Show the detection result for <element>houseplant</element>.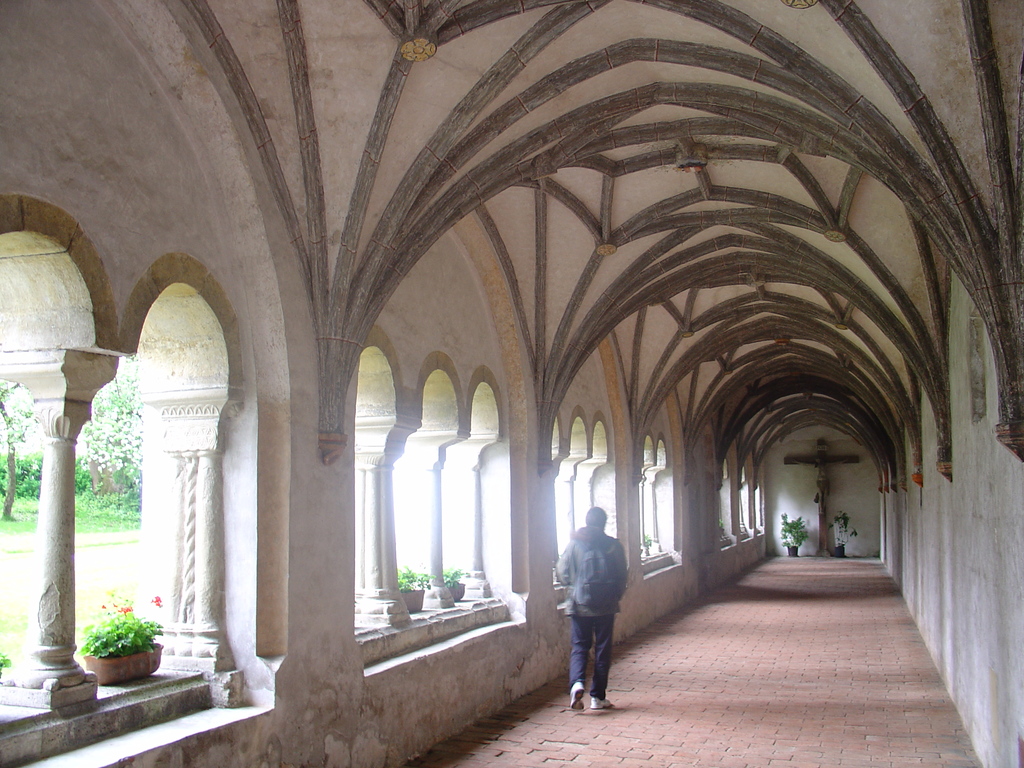
crop(829, 511, 862, 560).
